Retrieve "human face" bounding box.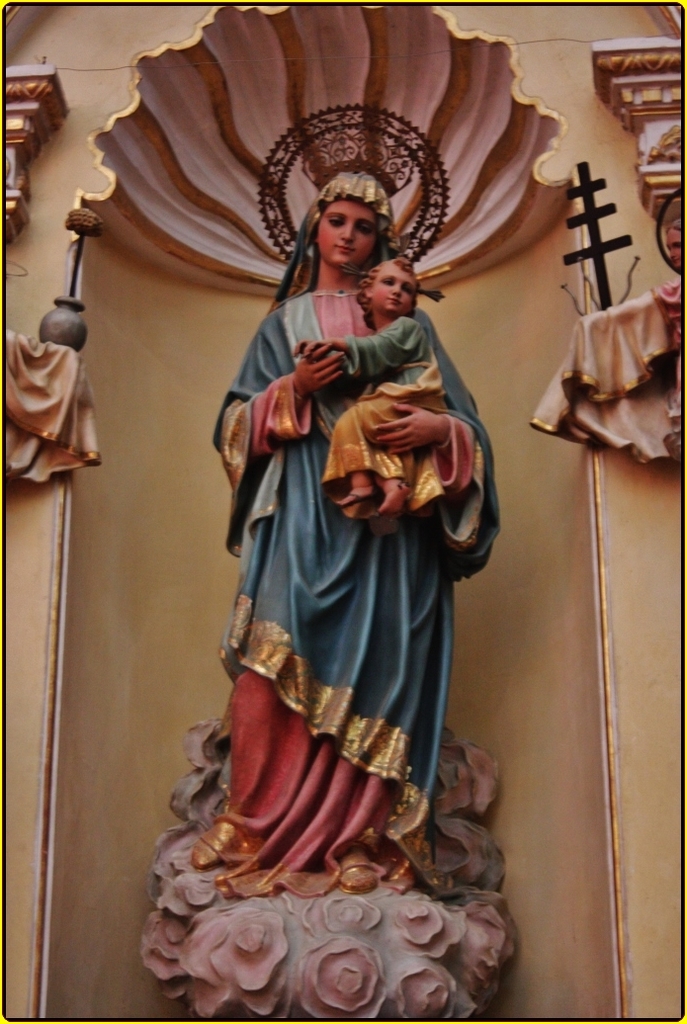
Bounding box: box=[375, 263, 417, 312].
